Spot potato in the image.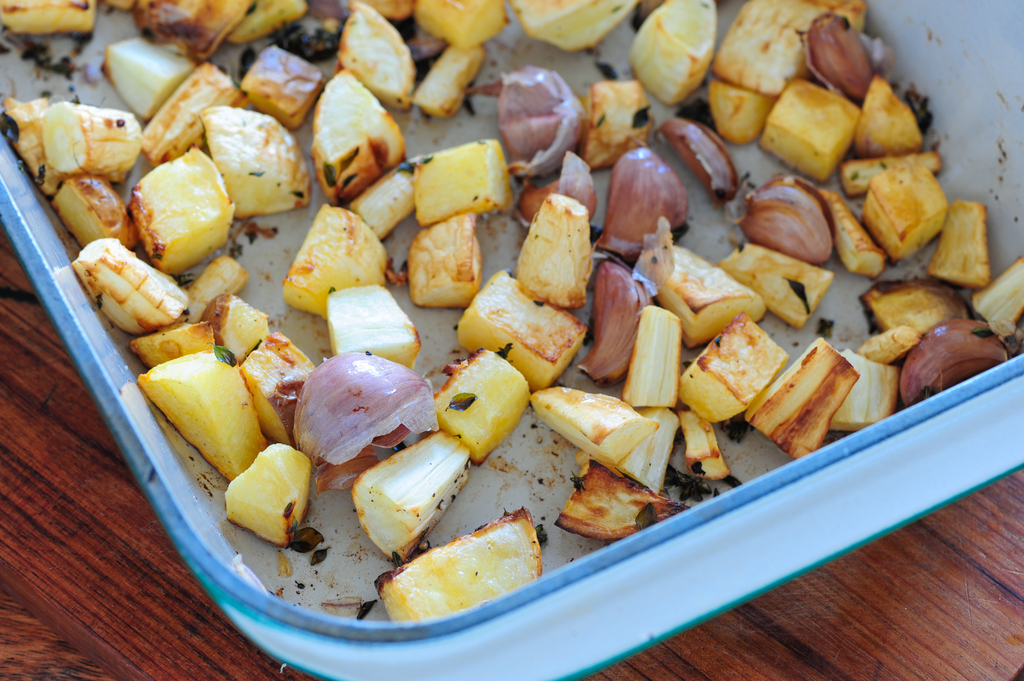
potato found at BBox(412, 137, 515, 227).
